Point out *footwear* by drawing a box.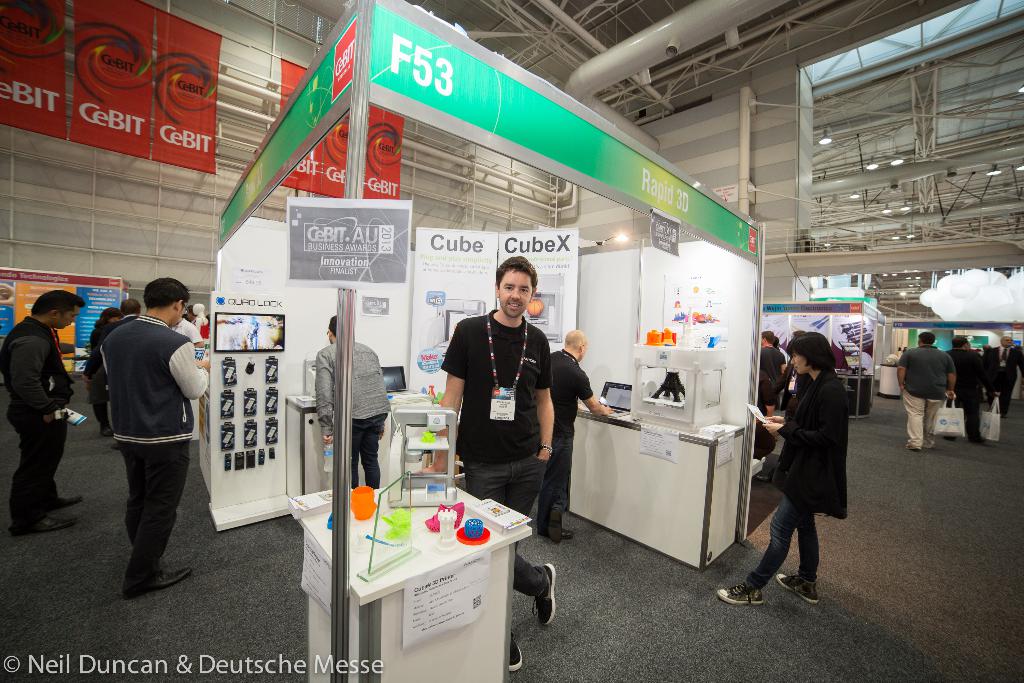
[x1=923, y1=441, x2=934, y2=447].
